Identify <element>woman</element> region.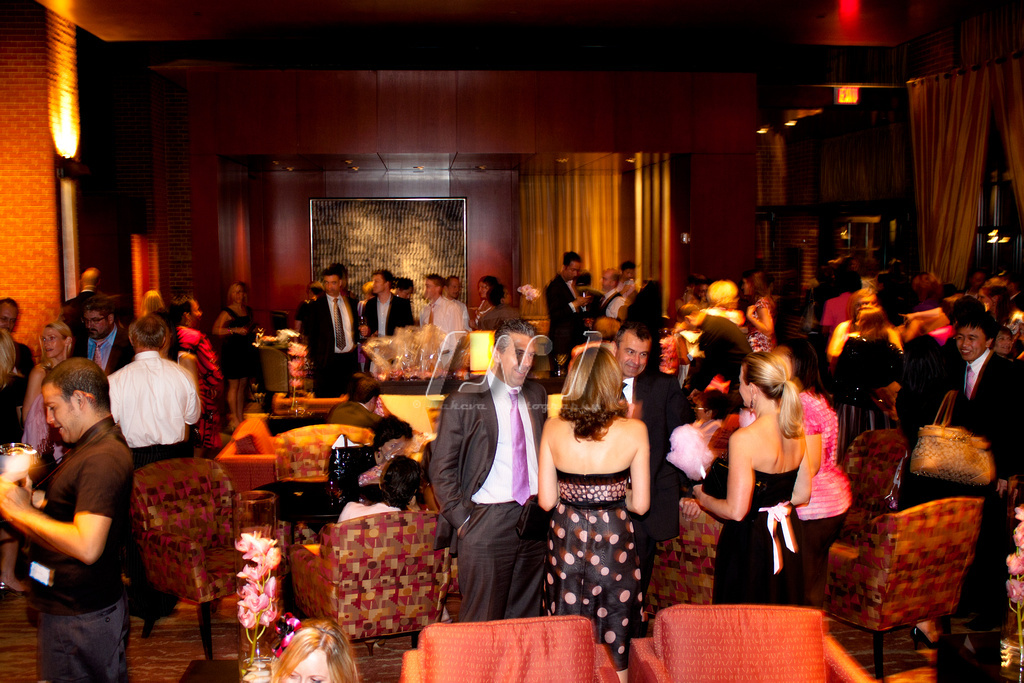
Region: [left=207, top=283, right=261, bottom=440].
